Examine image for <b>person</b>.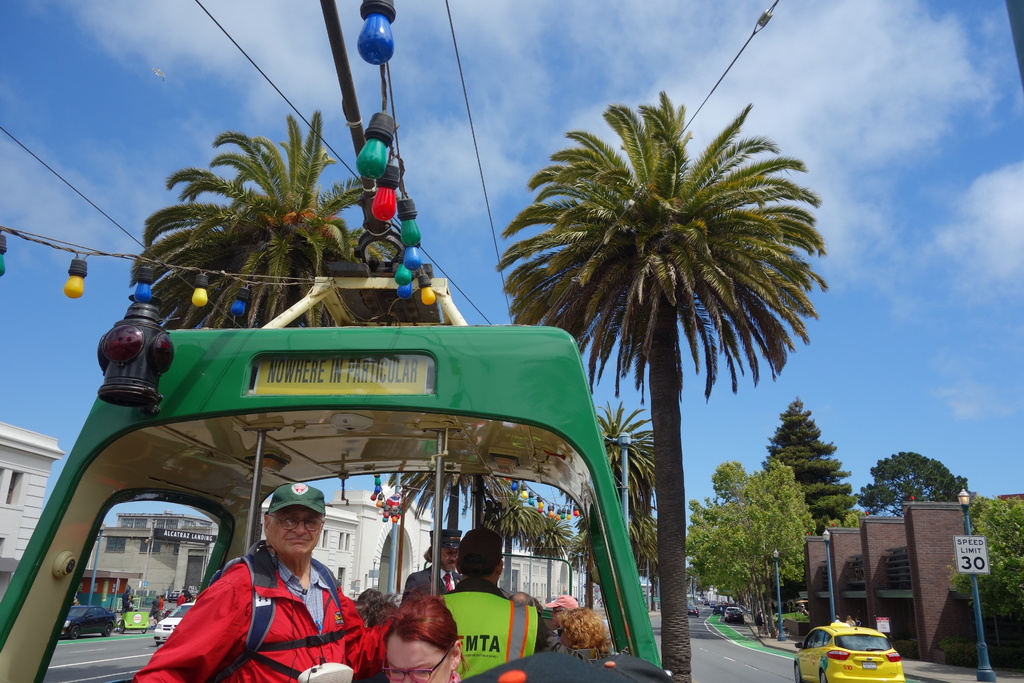
Examination result: 430/526/544/673.
